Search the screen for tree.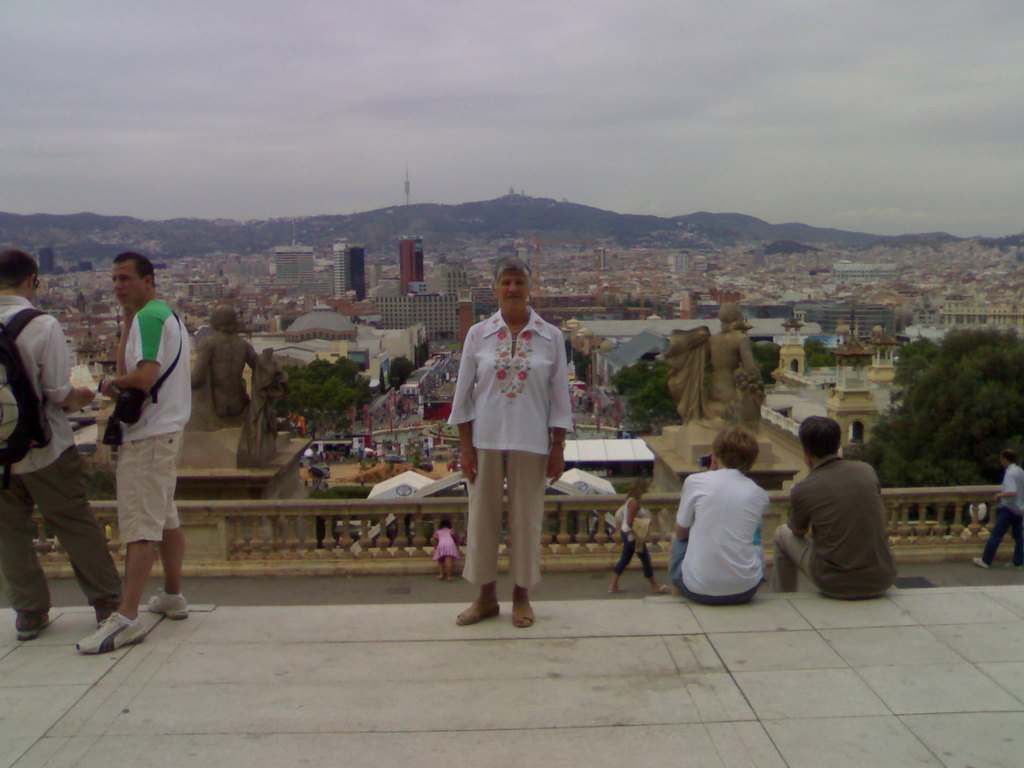
Found at (800,336,837,369).
